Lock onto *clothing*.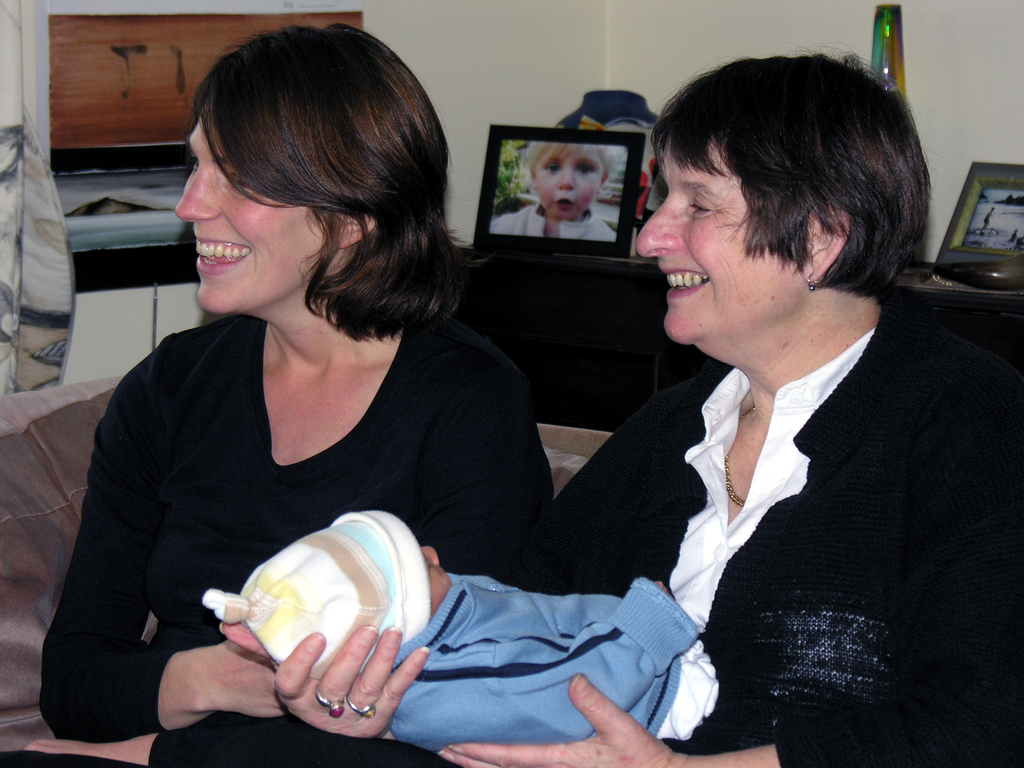
Locked: detection(371, 579, 737, 754).
